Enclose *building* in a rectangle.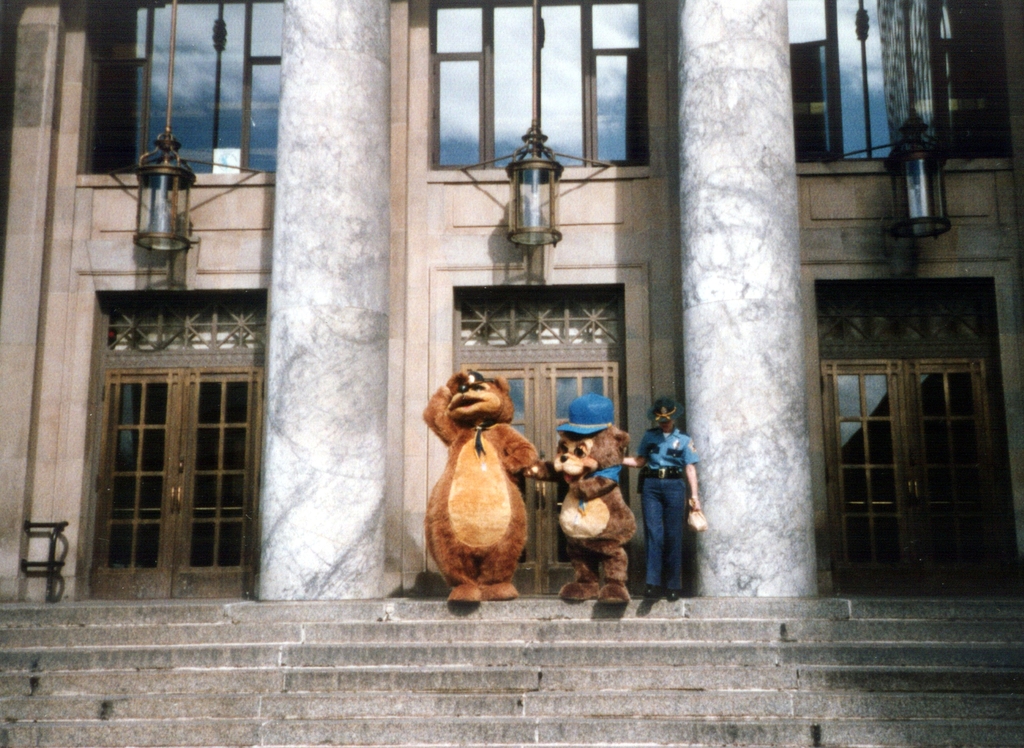
[left=0, top=0, right=1023, bottom=607].
